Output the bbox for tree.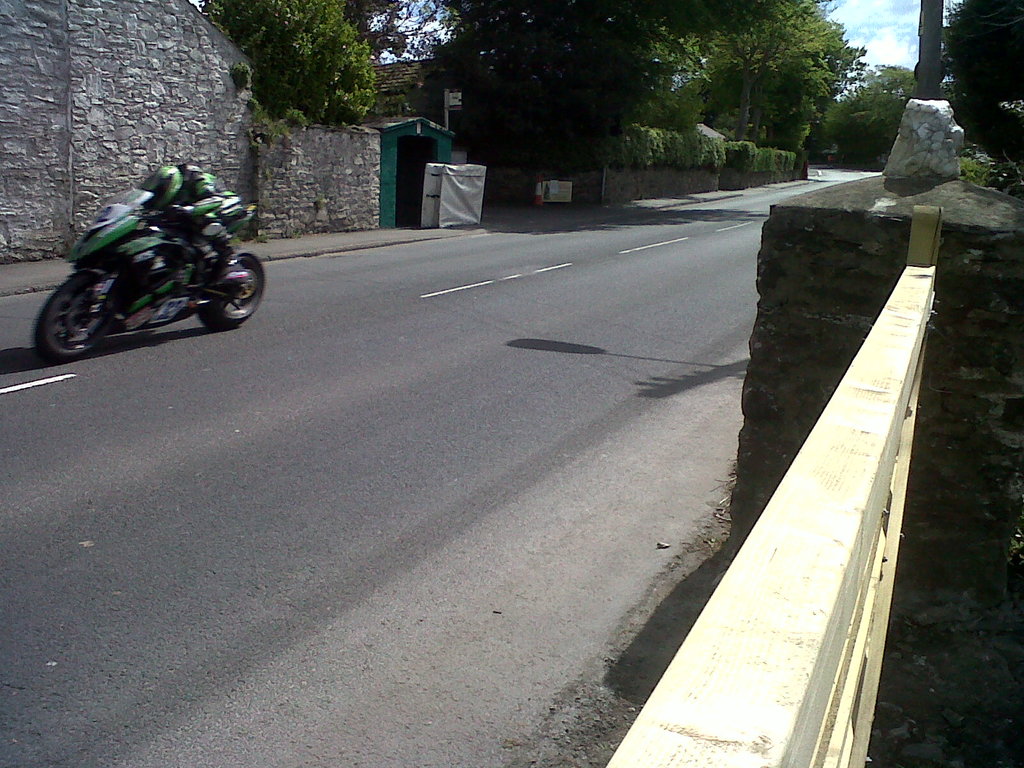
box(201, 0, 383, 129).
